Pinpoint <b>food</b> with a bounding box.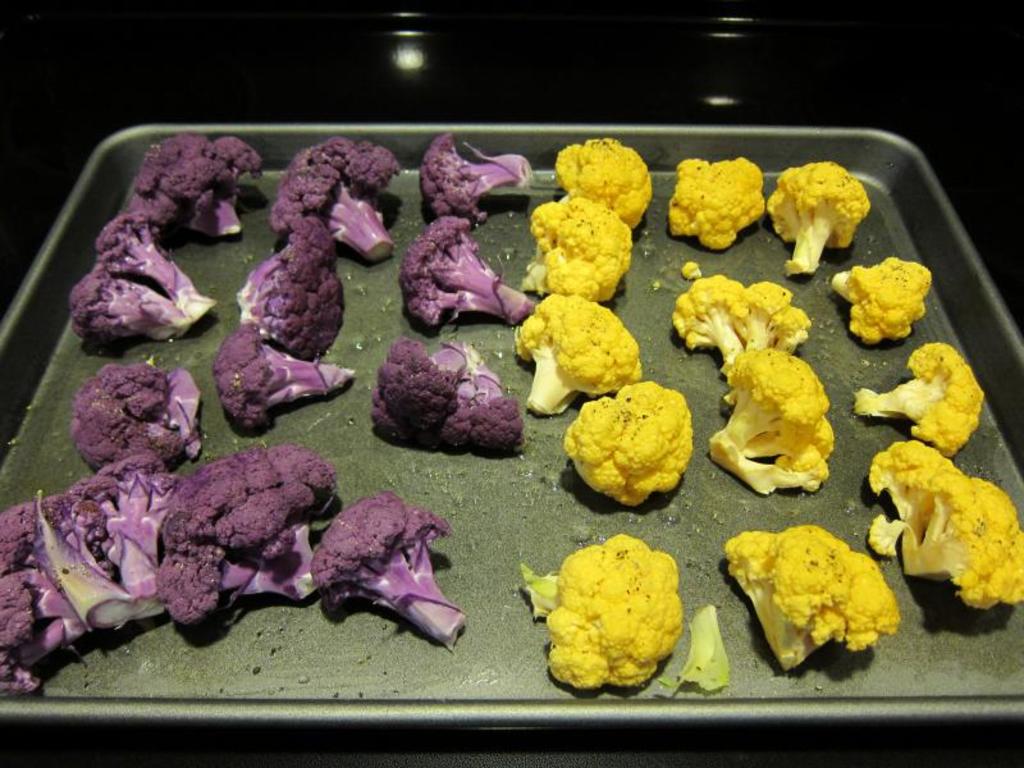
box(67, 361, 205, 483).
